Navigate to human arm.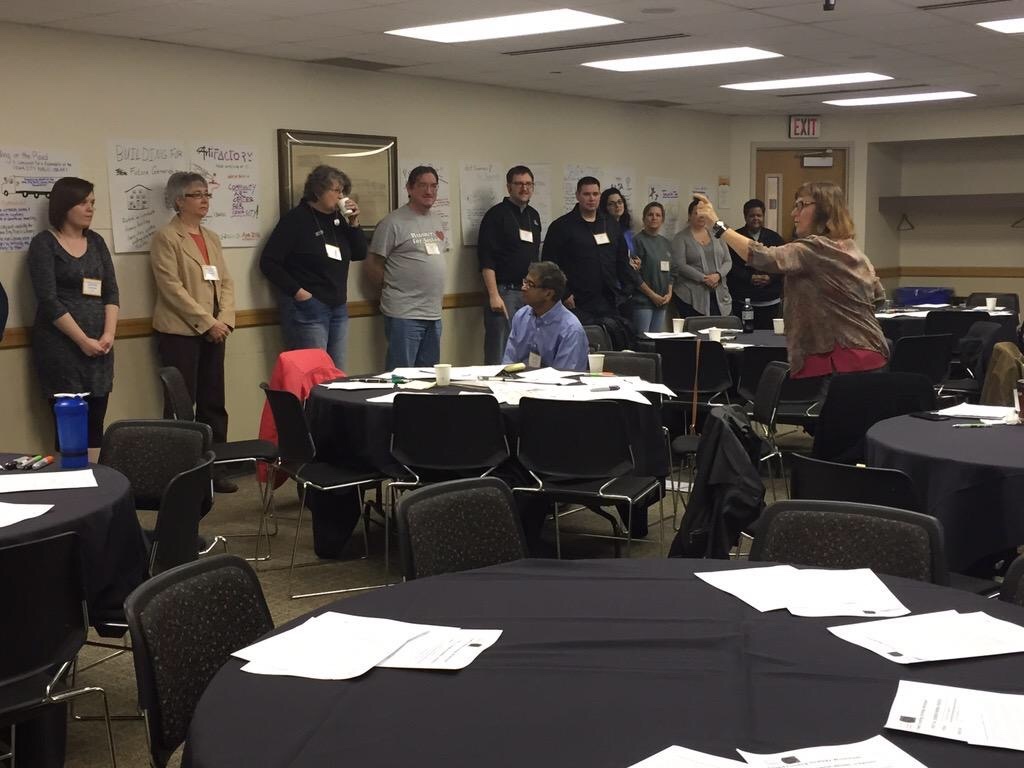
Navigation target: select_region(545, 310, 585, 375).
